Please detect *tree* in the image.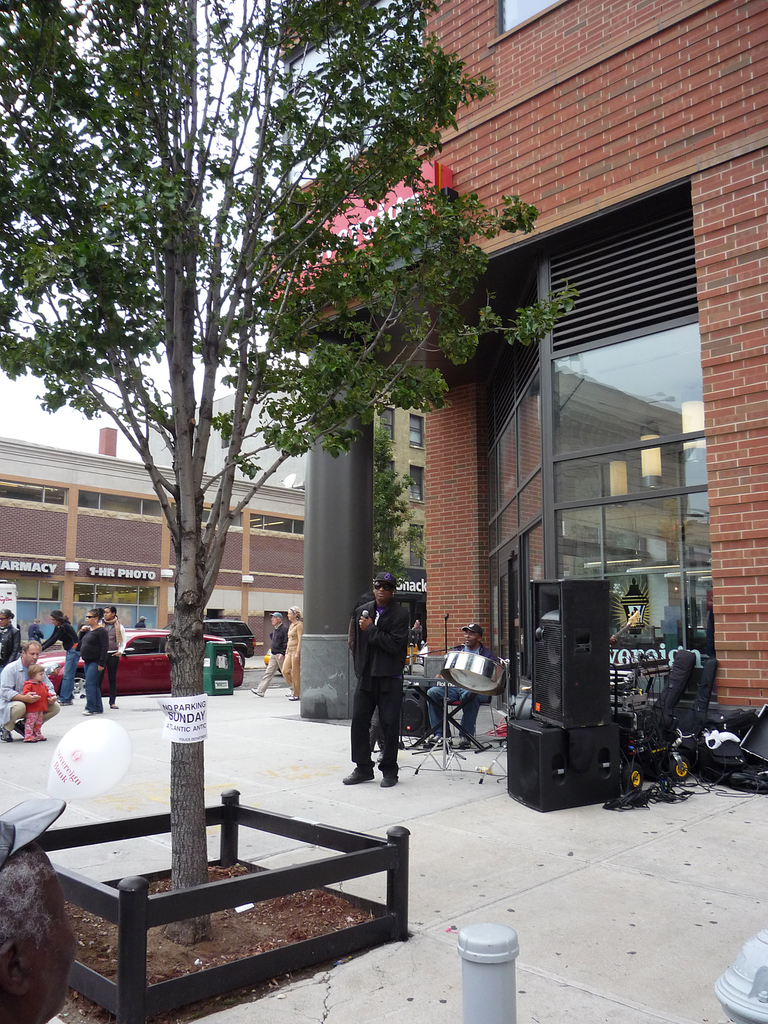
select_region(362, 424, 422, 580).
